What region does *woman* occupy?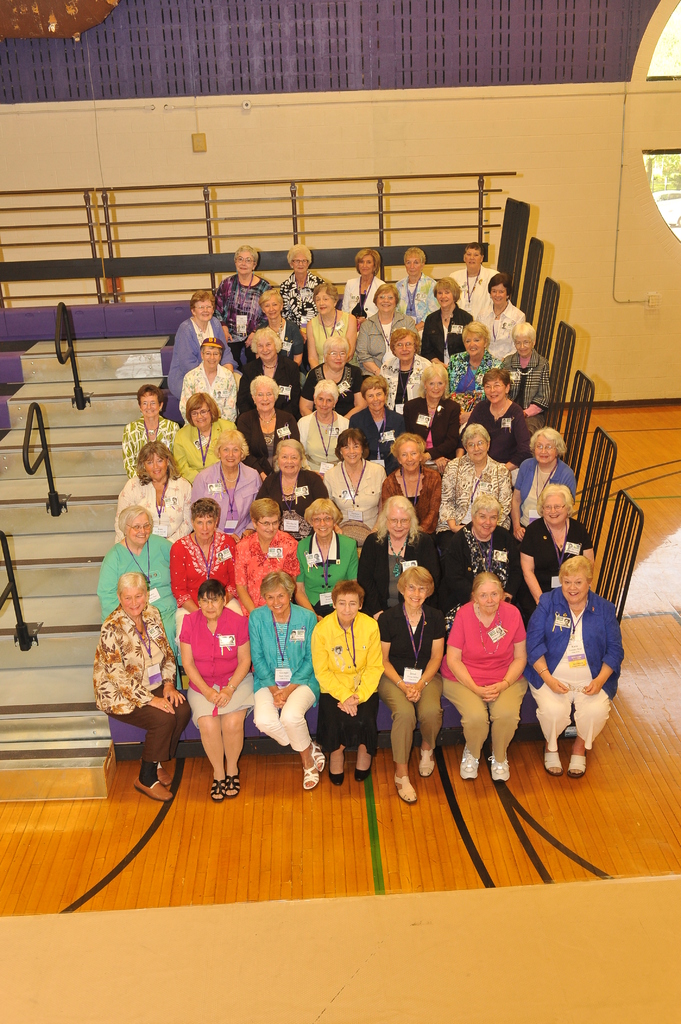
bbox=(166, 285, 233, 395).
